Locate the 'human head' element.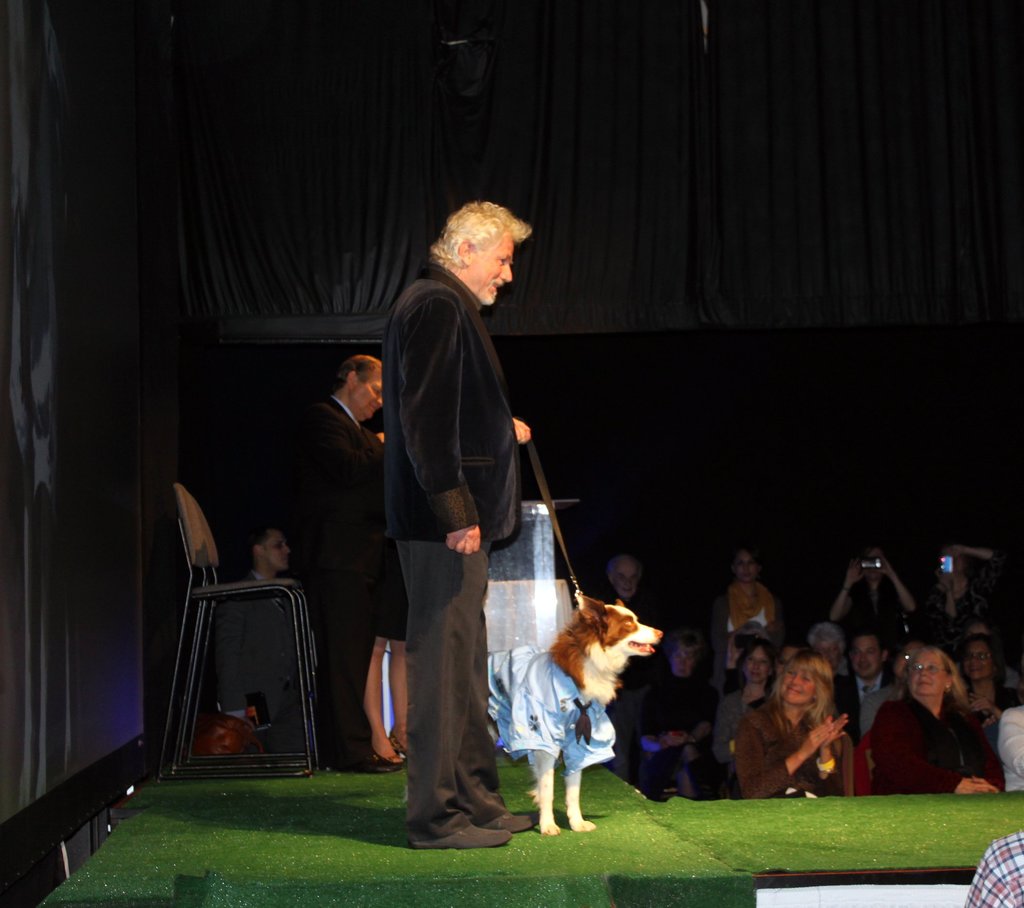
Element bbox: 604 550 648 600.
